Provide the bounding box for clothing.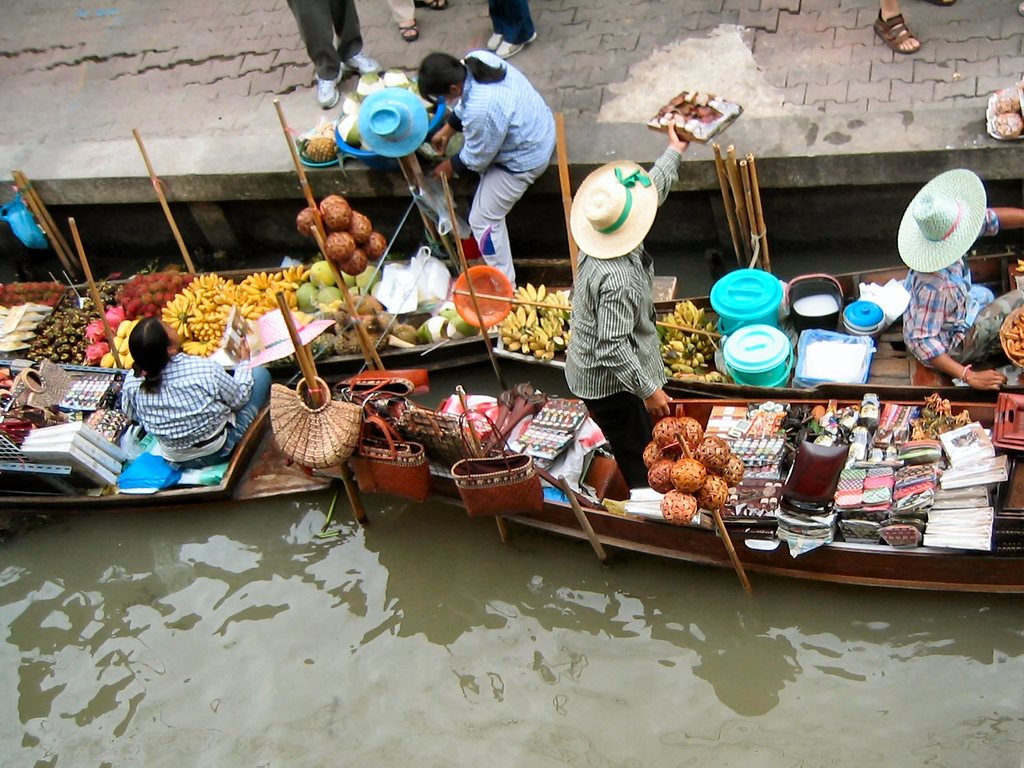
x1=283 y1=0 x2=366 y2=78.
